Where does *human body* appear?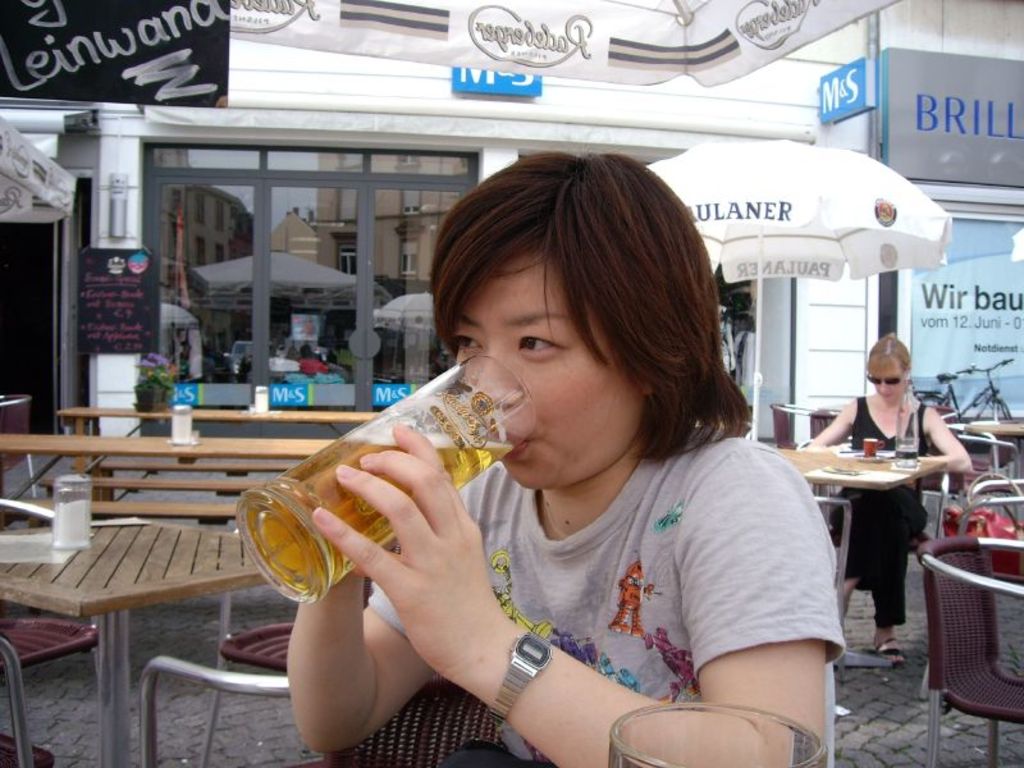
Appears at Rect(276, 216, 879, 758).
